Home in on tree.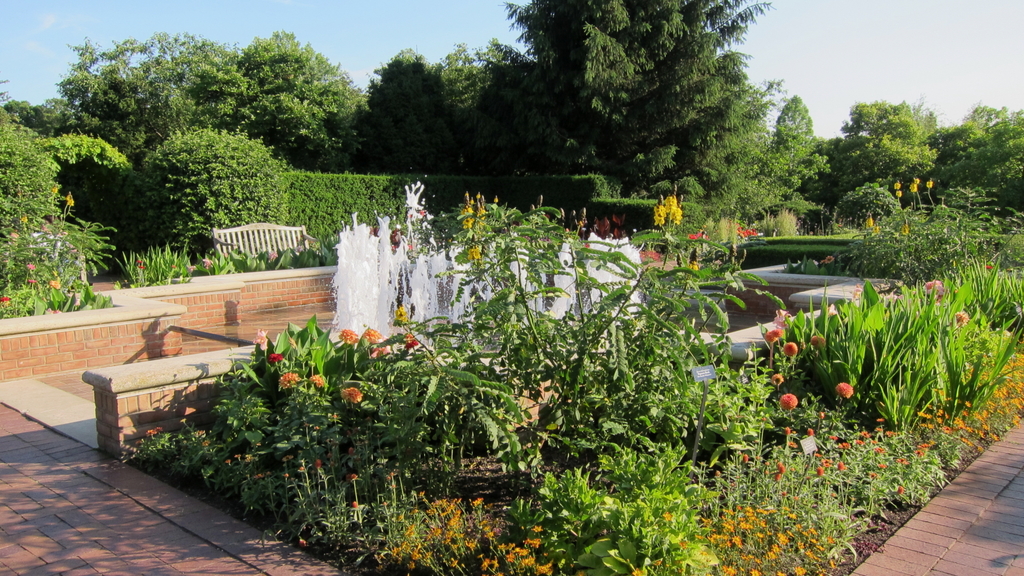
Homed in at [left=221, top=14, right=366, bottom=179].
